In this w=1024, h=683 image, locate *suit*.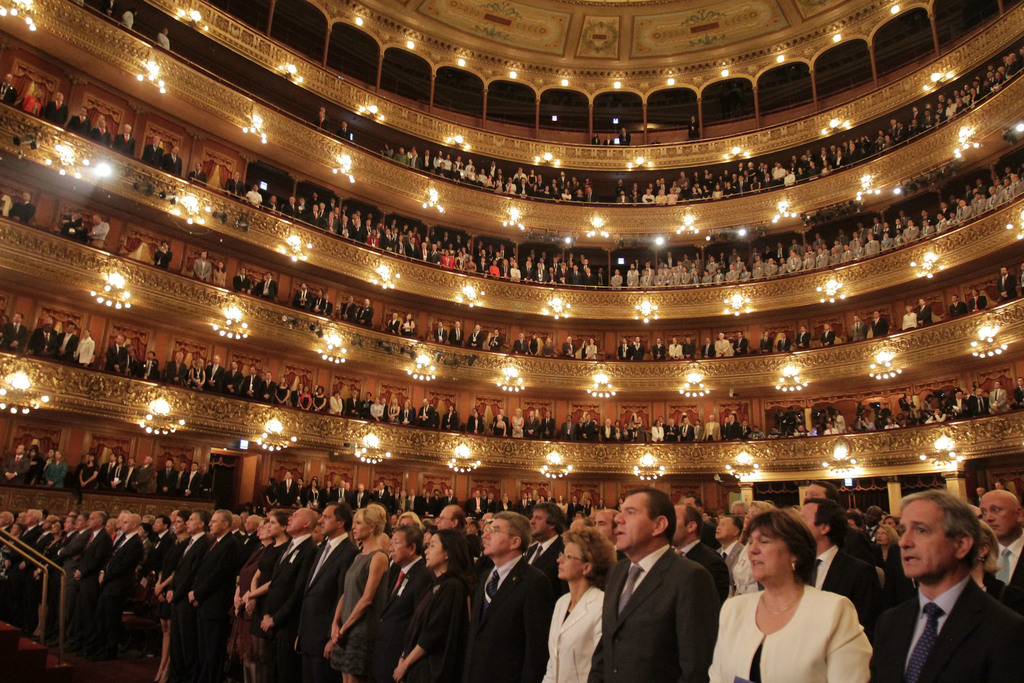
Bounding box: x1=820 y1=328 x2=836 y2=347.
